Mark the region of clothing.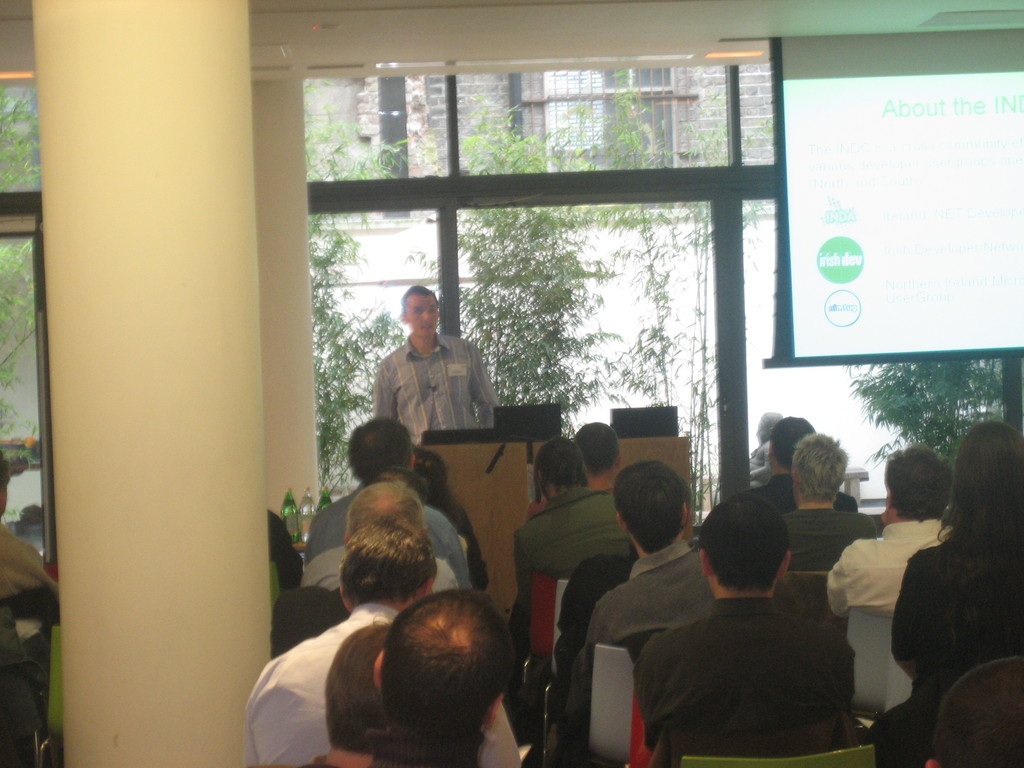
Region: 520,481,637,617.
